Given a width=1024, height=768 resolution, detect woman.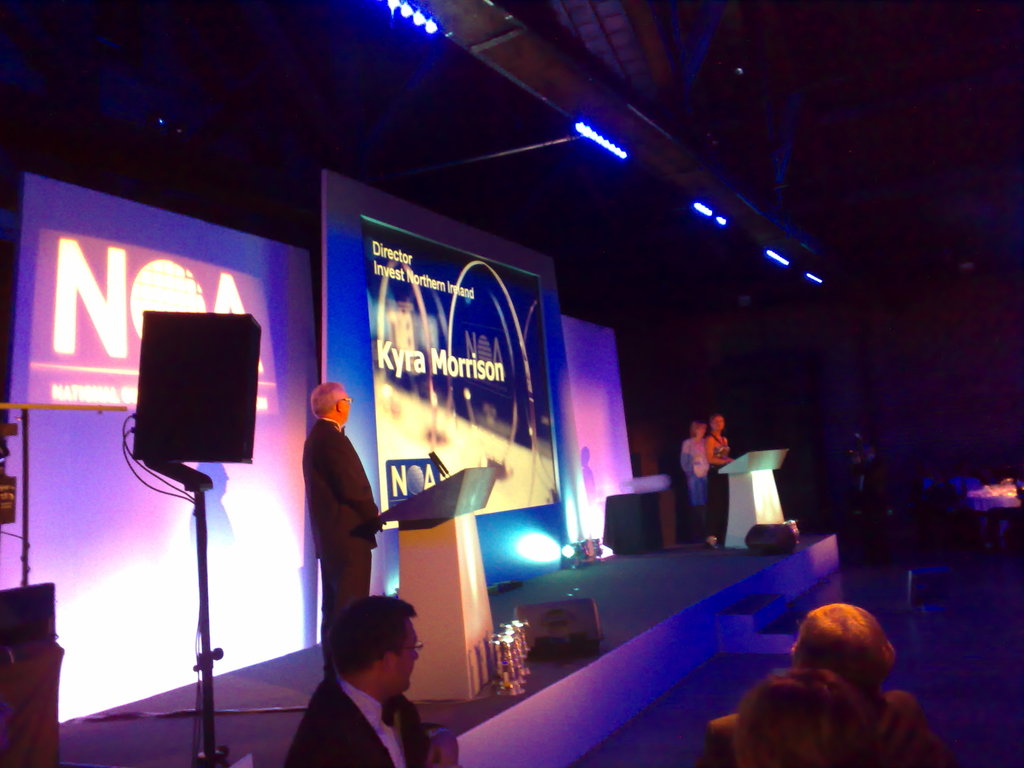
bbox=[678, 418, 715, 532].
